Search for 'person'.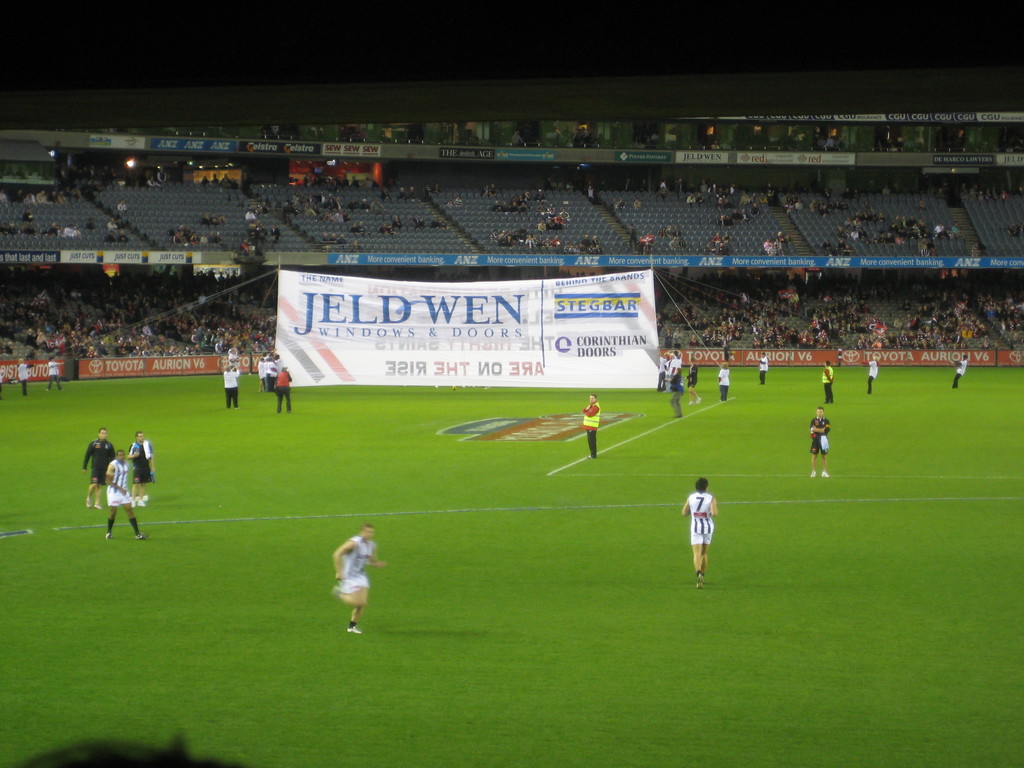
Found at Rect(269, 364, 292, 404).
